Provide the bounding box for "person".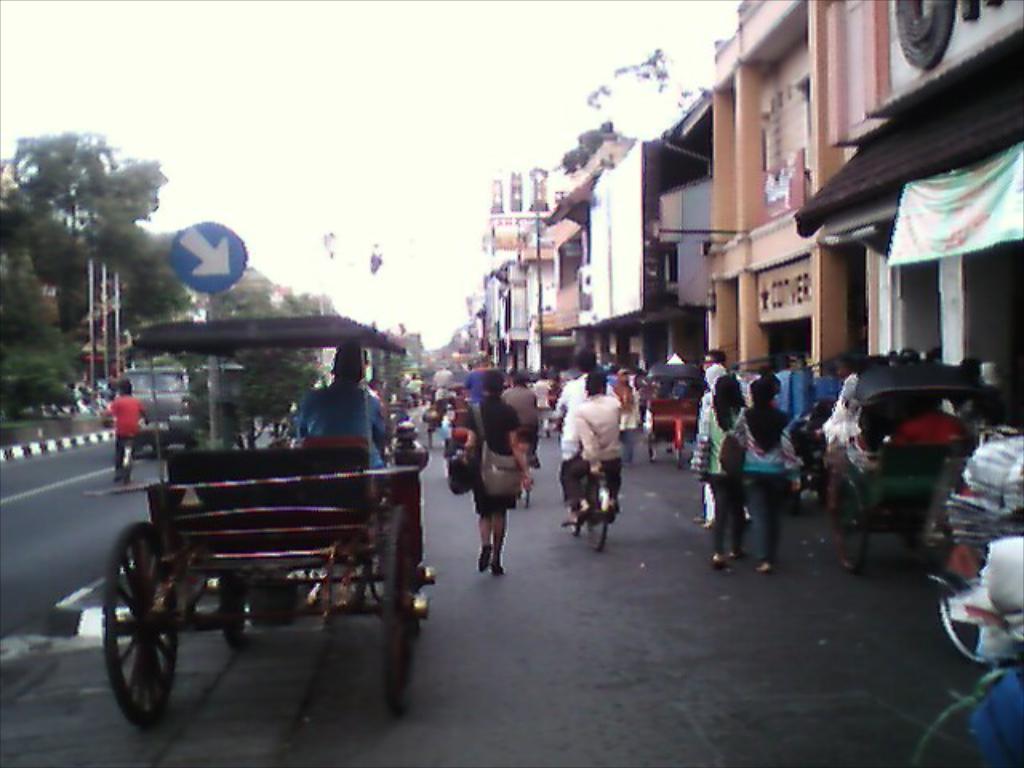
bbox=[563, 365, 627, 573].
